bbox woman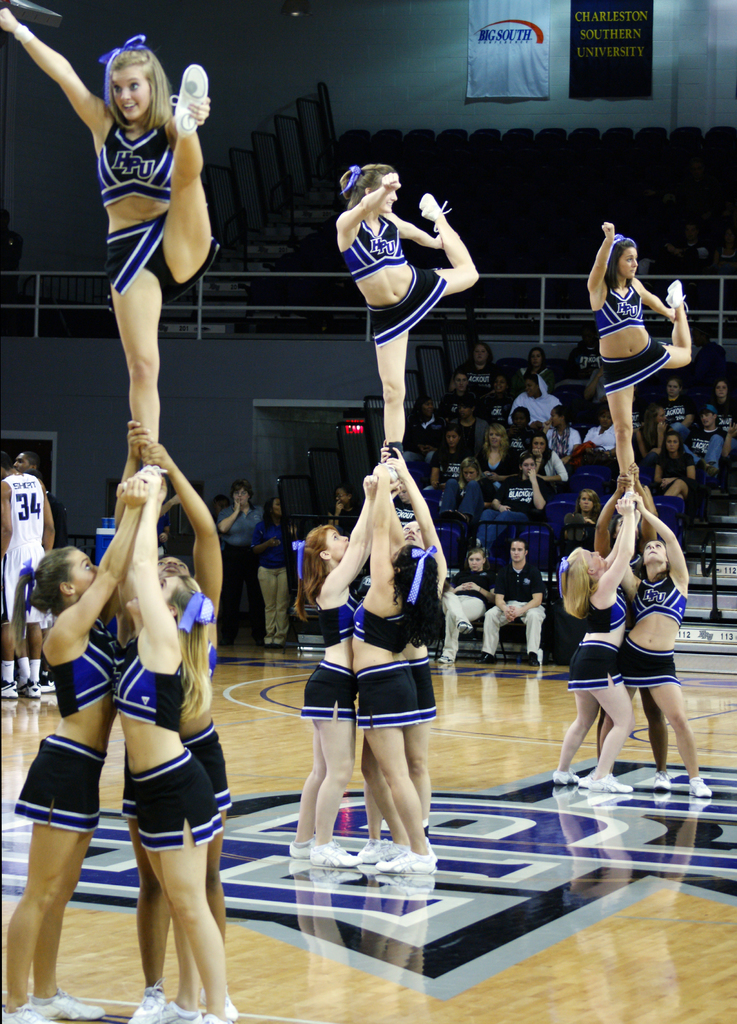
639 407 667 476
